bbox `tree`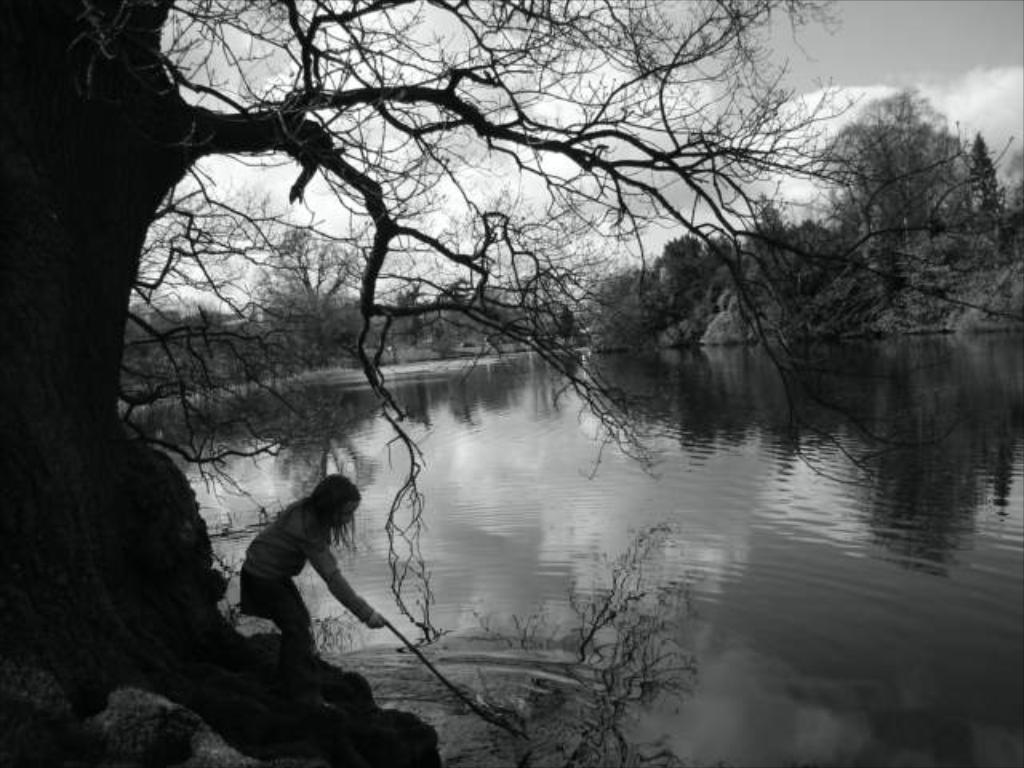
{"left": 813, "top": 80, "right": 1022, "bottom": 317}
